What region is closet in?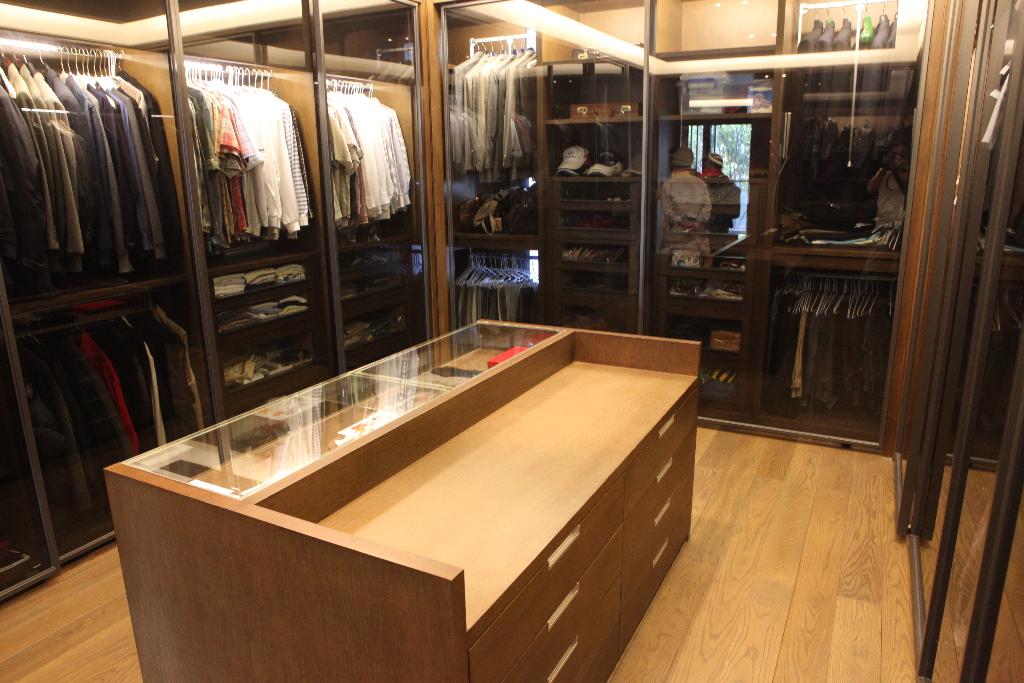
box=[321, 75, 417, 233].
